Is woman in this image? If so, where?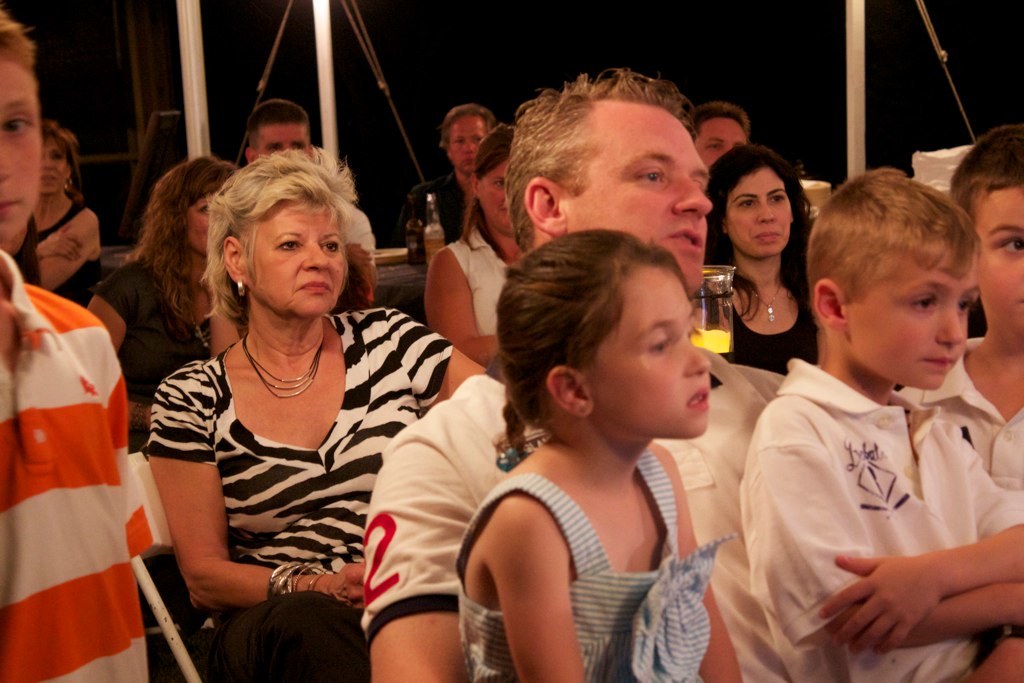
Yes, at <bbox>426, 115, 531, 361</bbox>.
